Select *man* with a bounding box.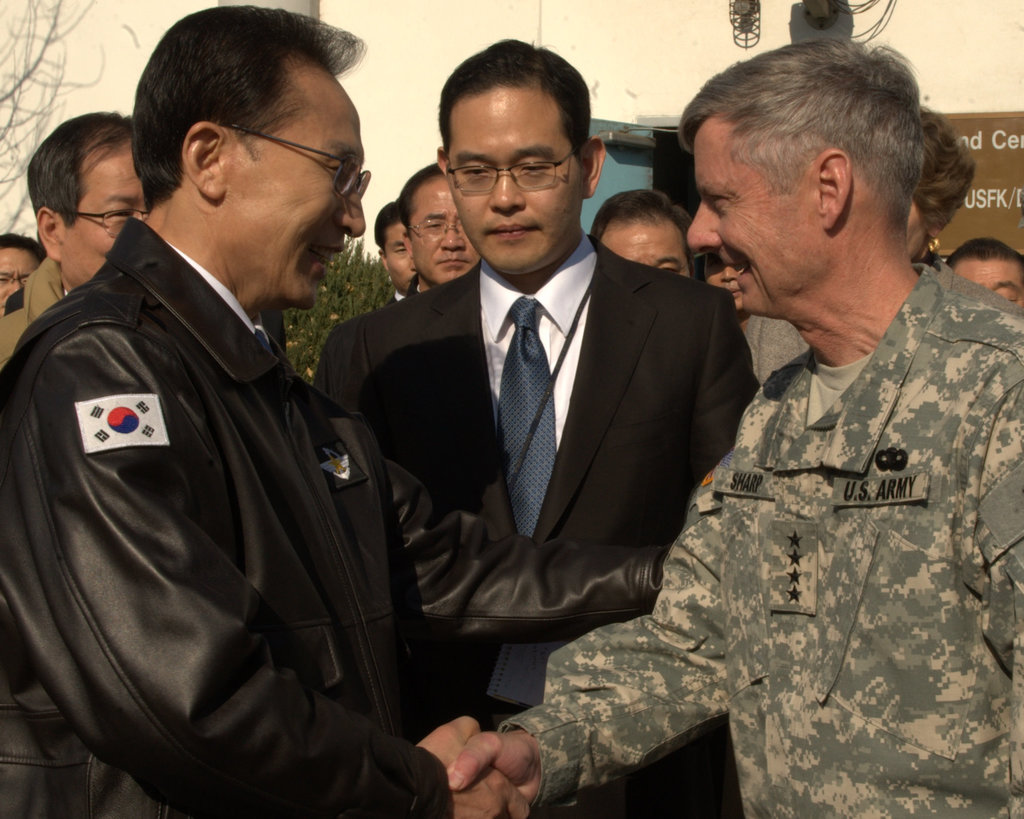
[left=0, top=105, right=141, bottom=358].
